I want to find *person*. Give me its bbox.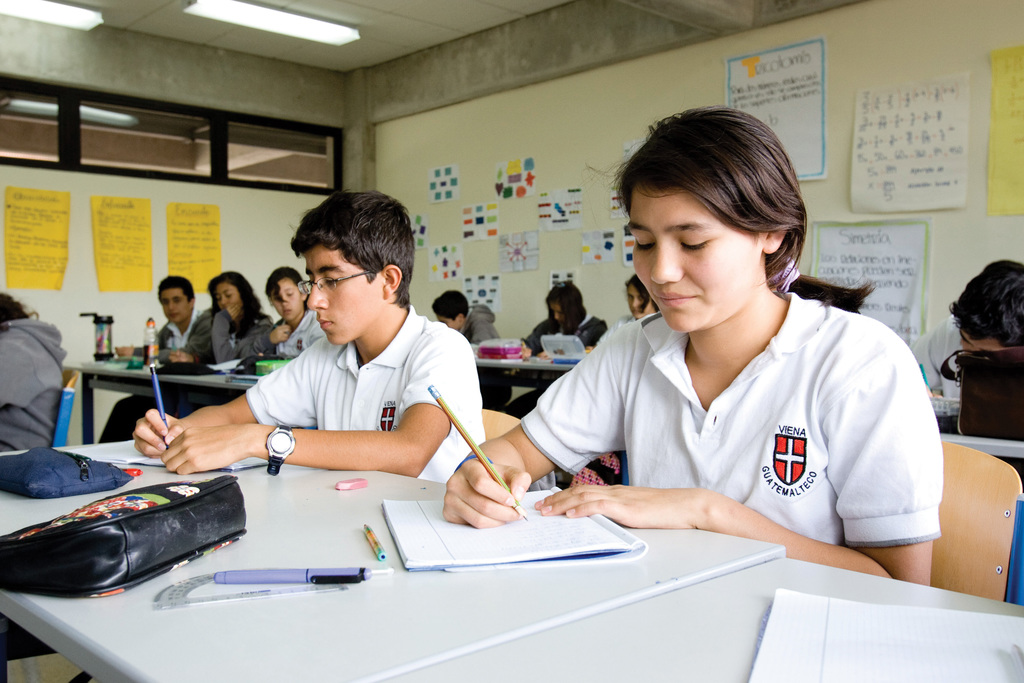
l=171, t=272, r=277, b=432.
